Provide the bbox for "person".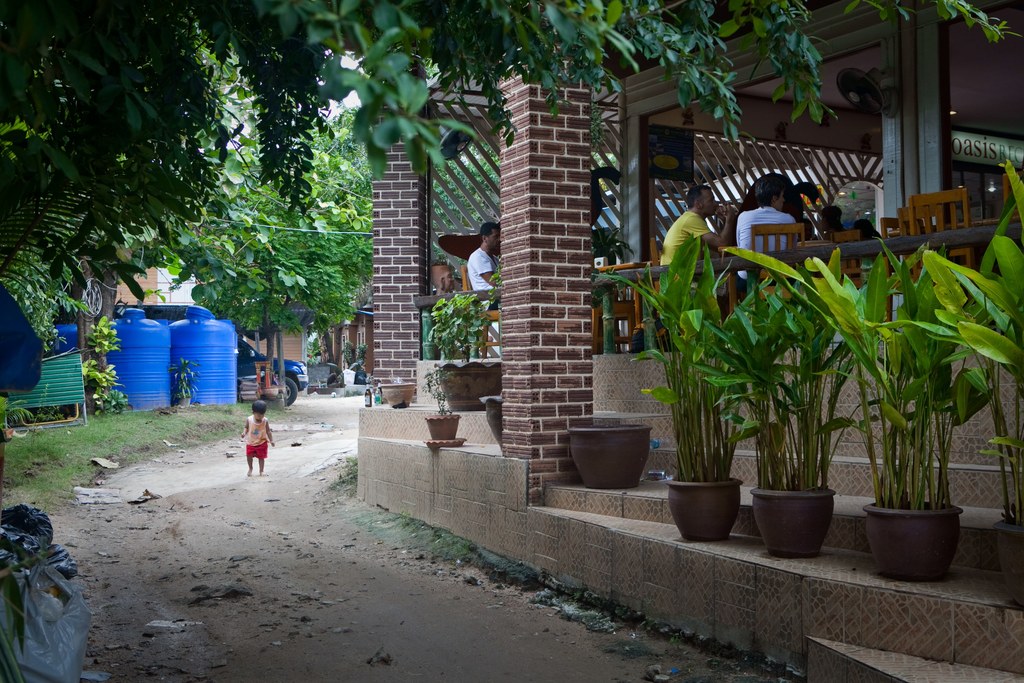
left=658, top=182, right=733, bottom=312.
